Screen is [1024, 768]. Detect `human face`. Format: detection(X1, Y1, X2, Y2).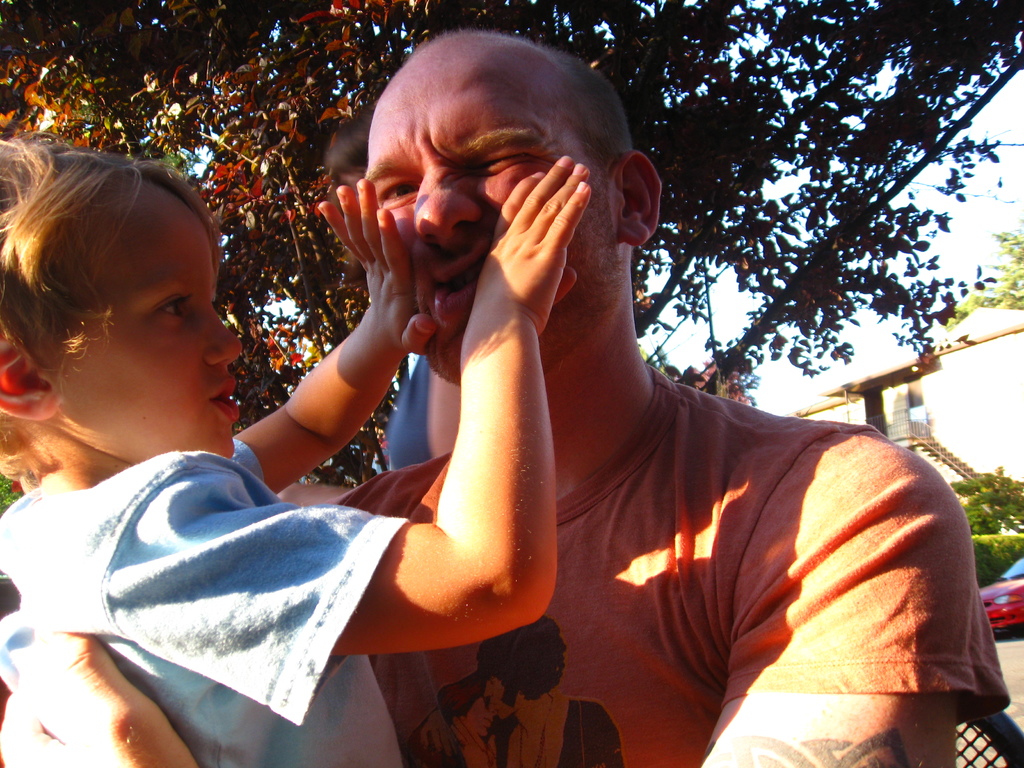
detection(363, 53, 612, 384).
